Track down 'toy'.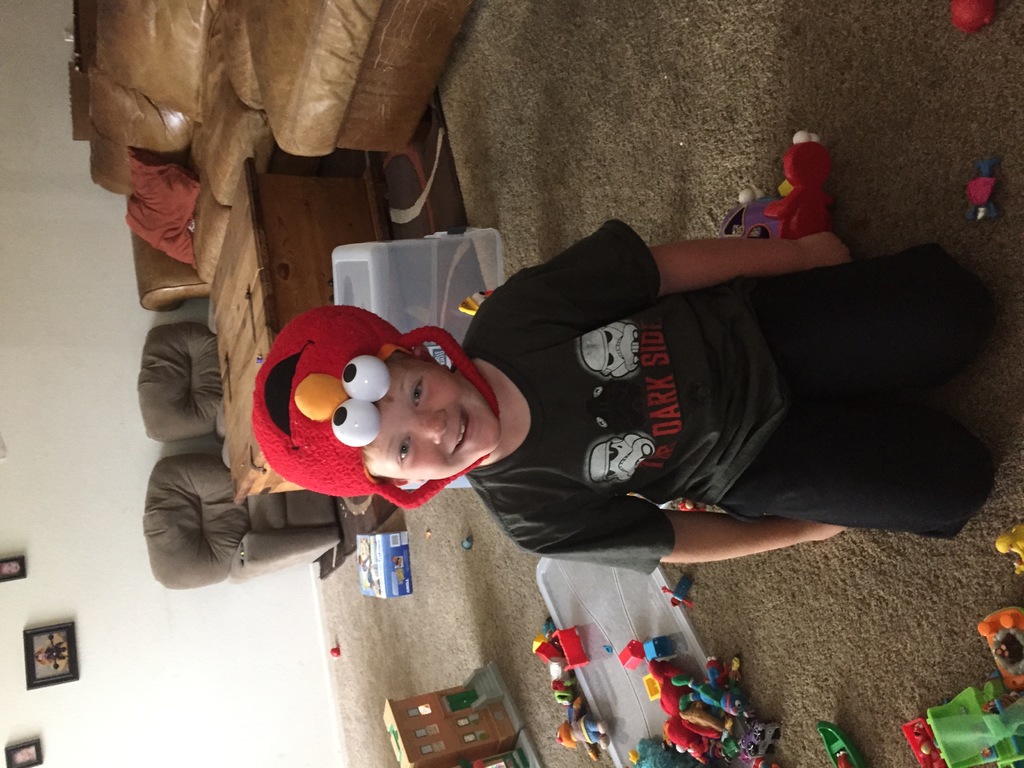
Tracked to [769,124,831,248].
